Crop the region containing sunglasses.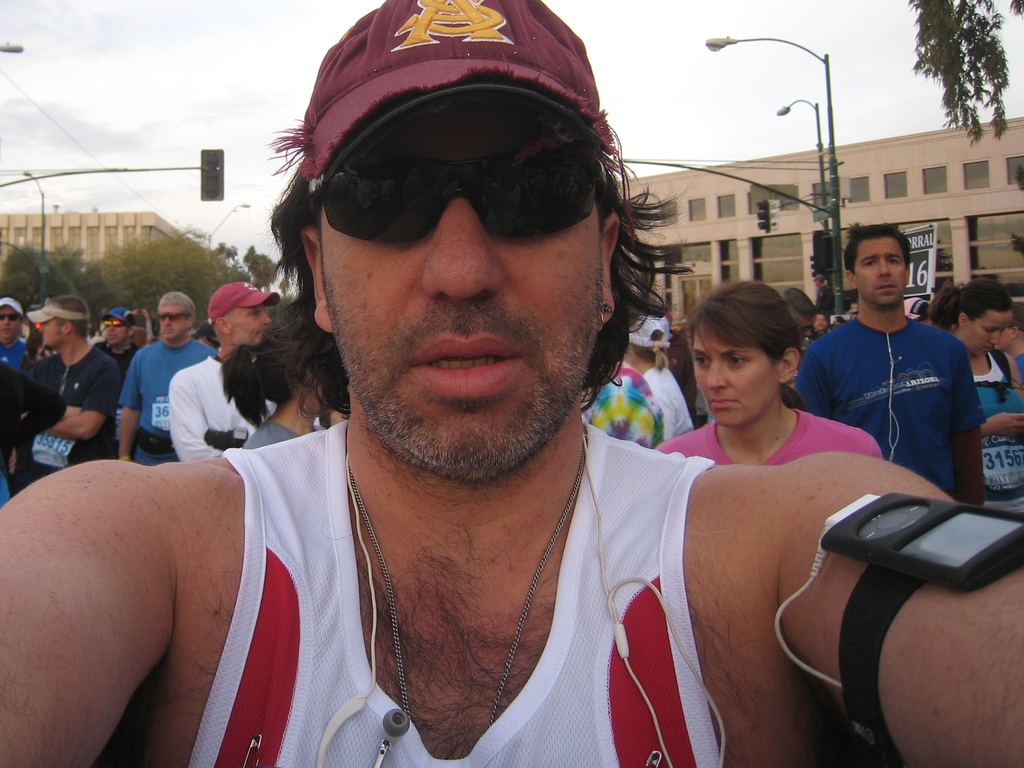
Crop region: l=0, t=306, r=25, b=322.
